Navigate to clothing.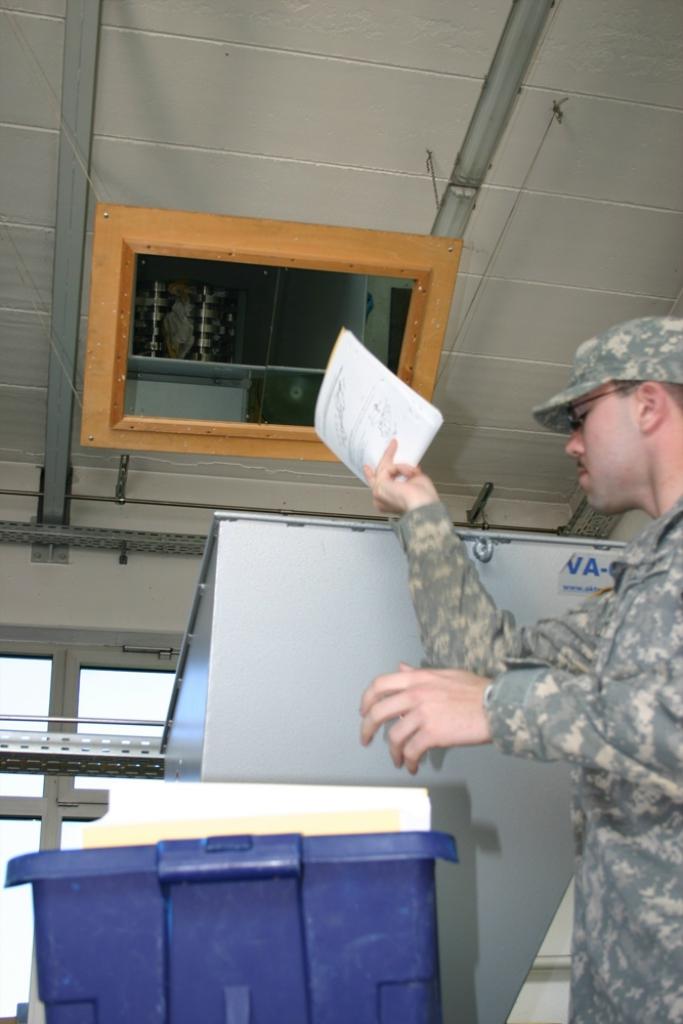
Navigation target: box=[383, 499, 682, 1023].
